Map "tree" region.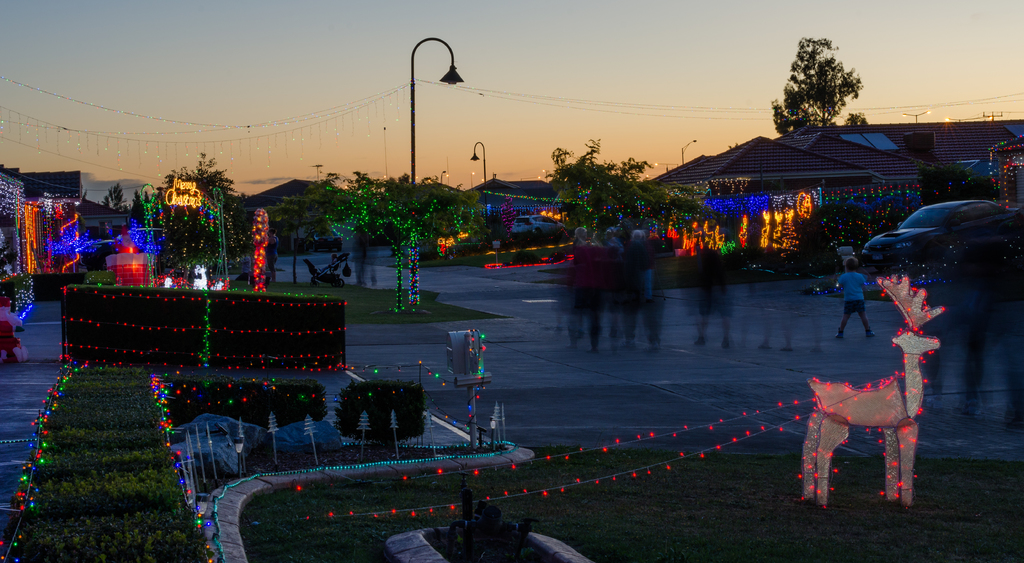
Mapped to (left=541, top=140, right=692, bottom=220).
